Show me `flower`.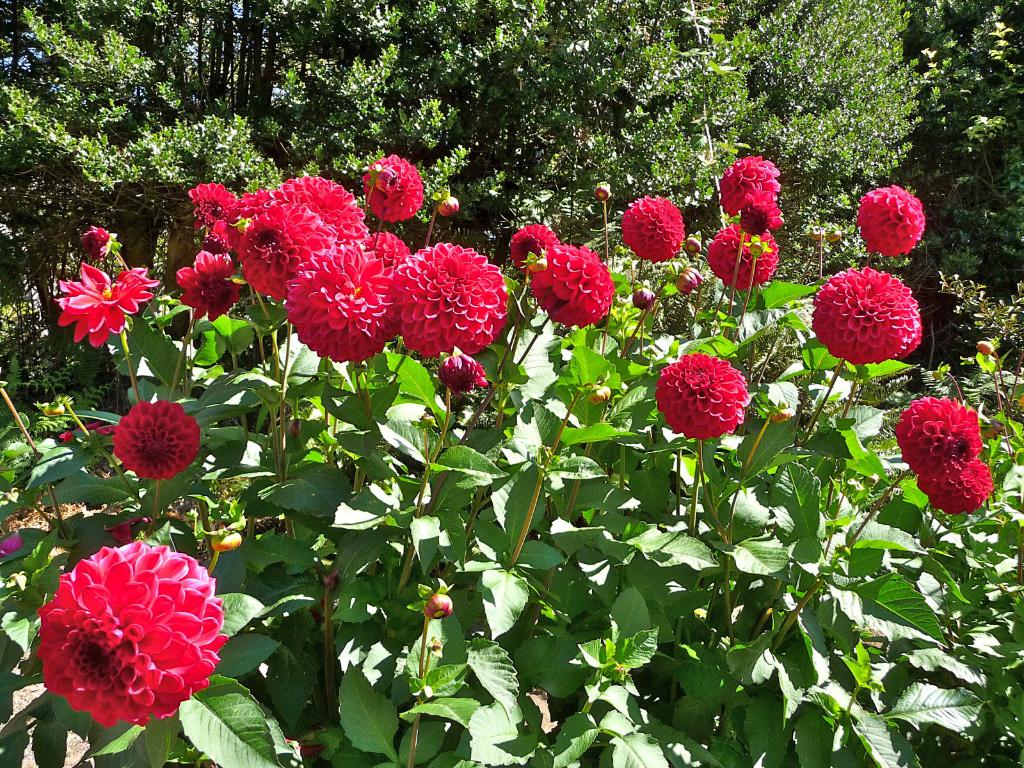
`flower` is here: bbox=(812, 262, 922, 365).
